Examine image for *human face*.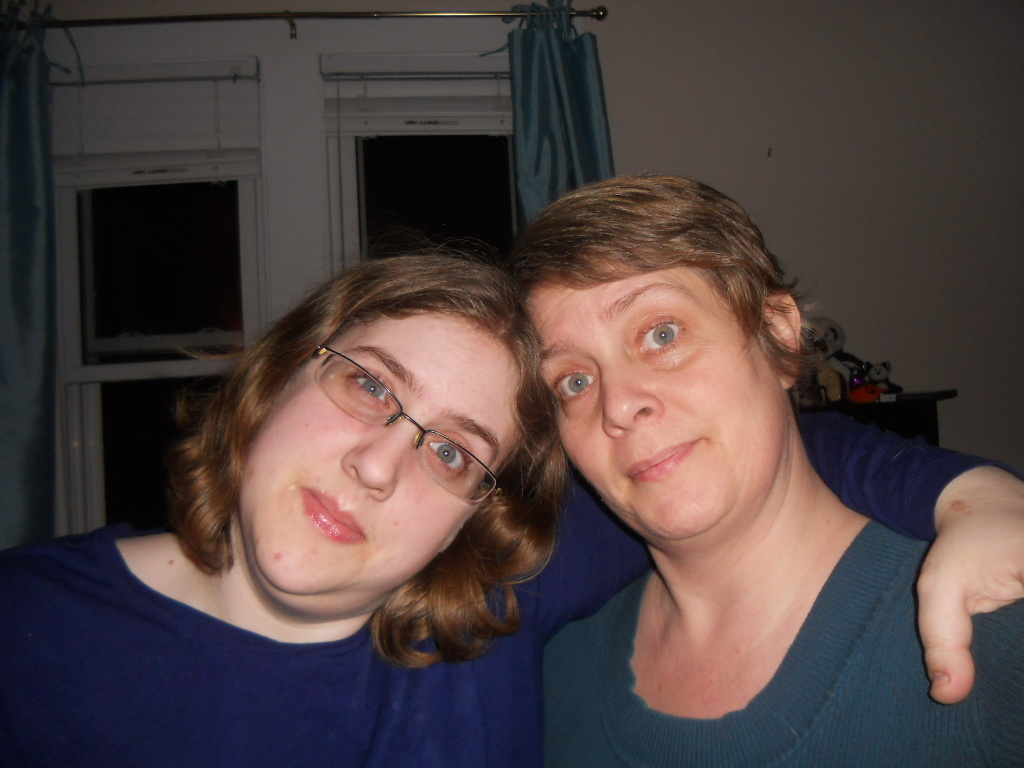
Examination result: 244, 311, 526, 591.
